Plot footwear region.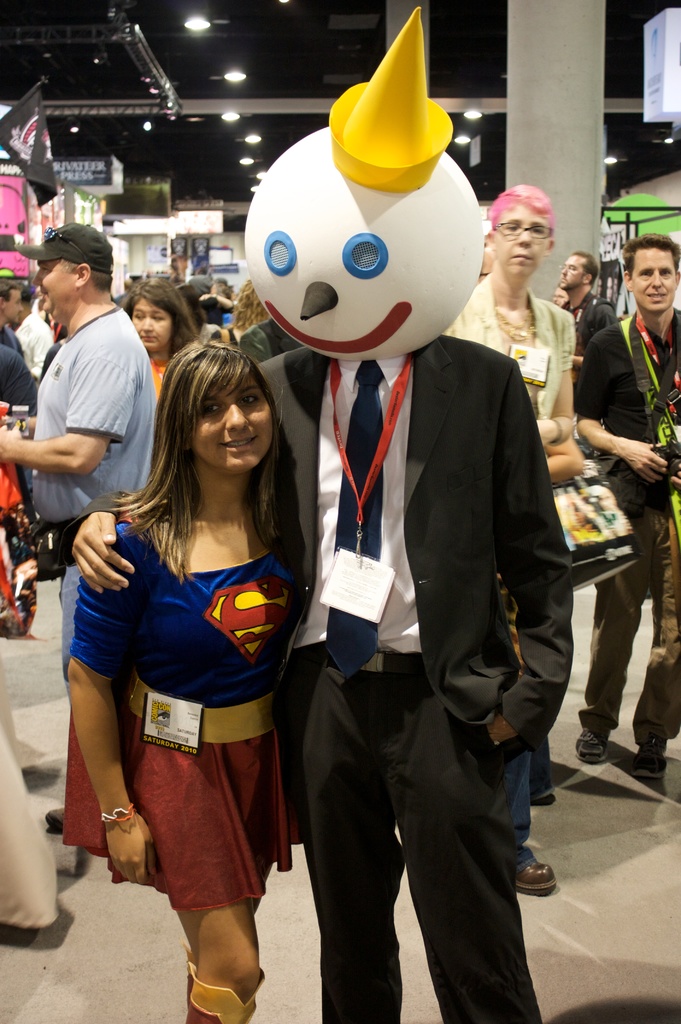
Plotted at (512,850,554,899).
